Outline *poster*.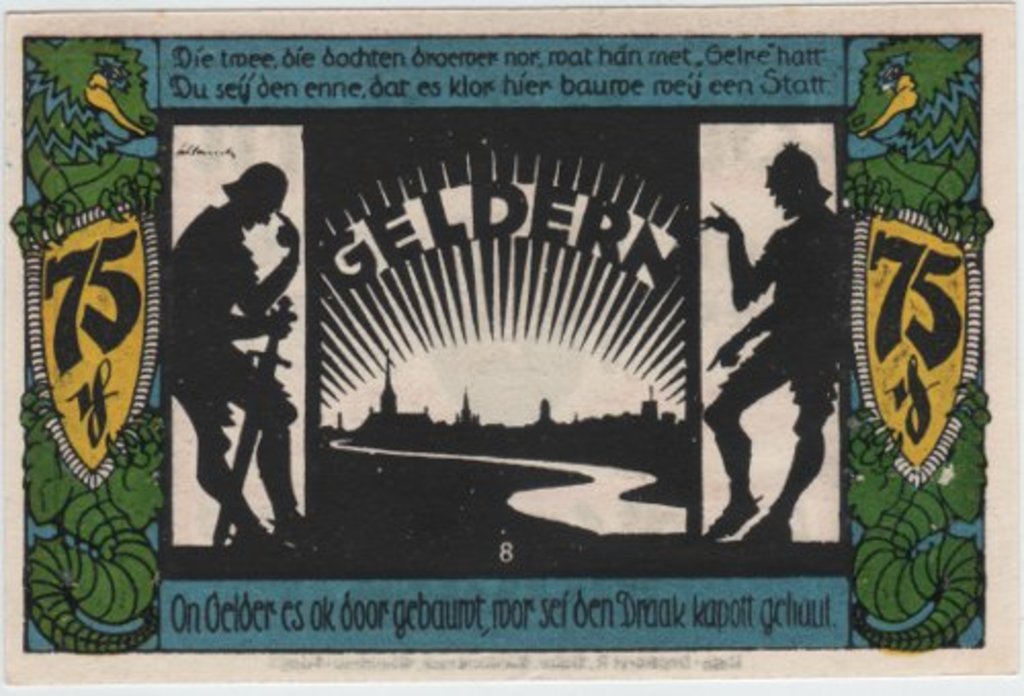
Outline: locate(0, 0, 1022, 694).
